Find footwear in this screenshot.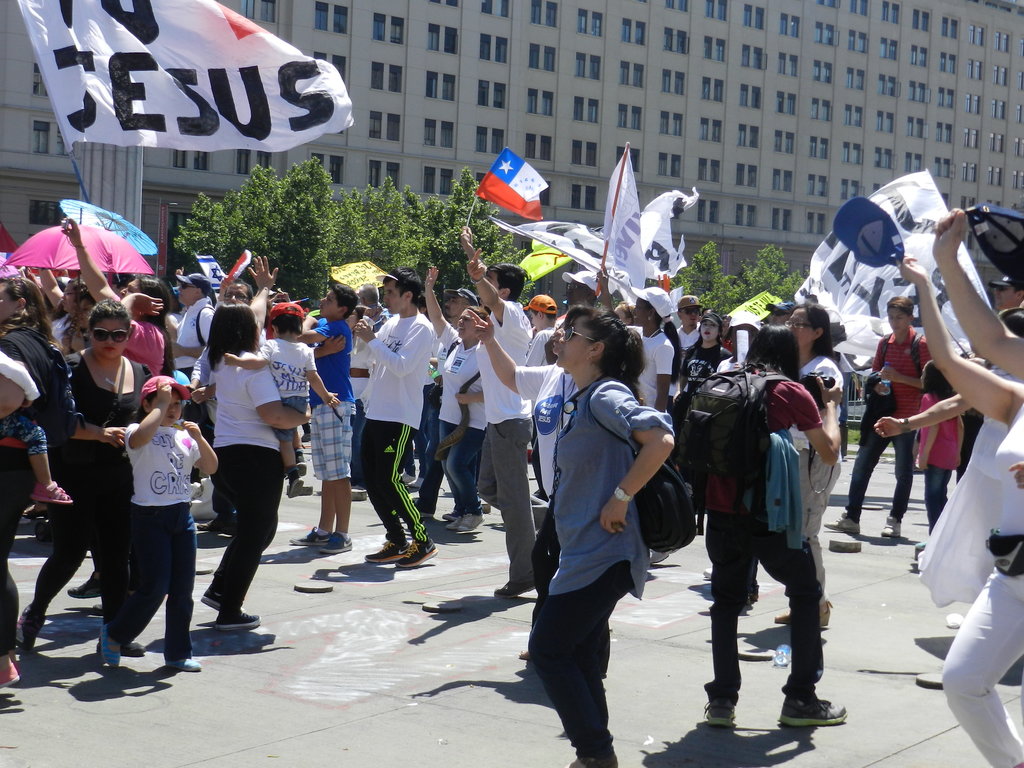
The bounding box for footwear is 820/520/867/539.
